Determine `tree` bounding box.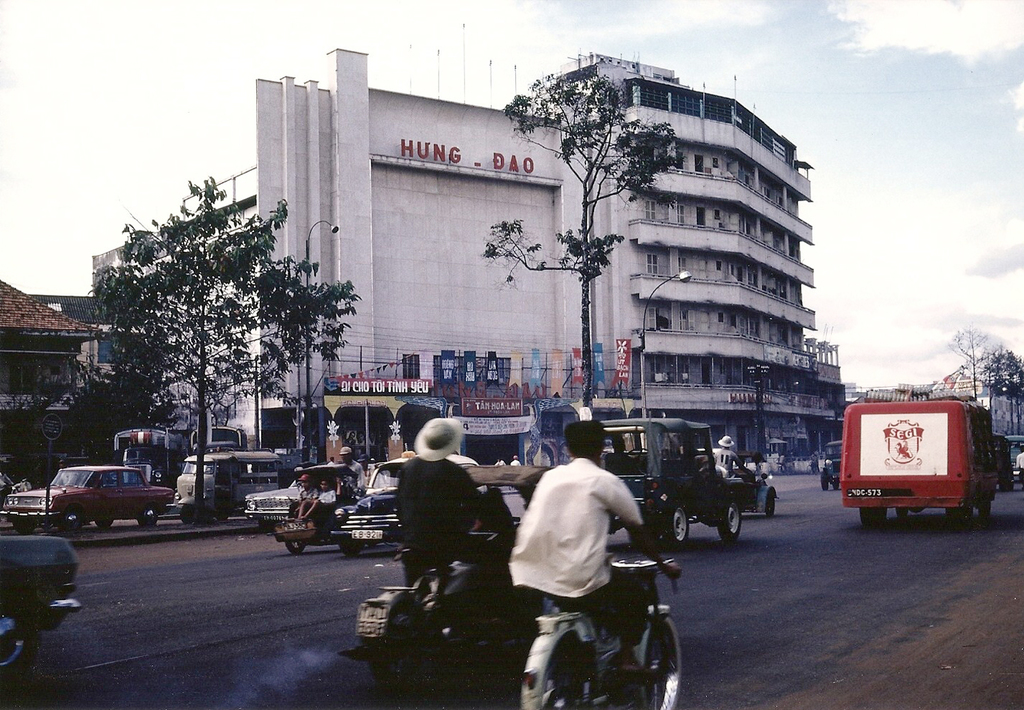
Determined: bbox(56, 355, 189, 468).
